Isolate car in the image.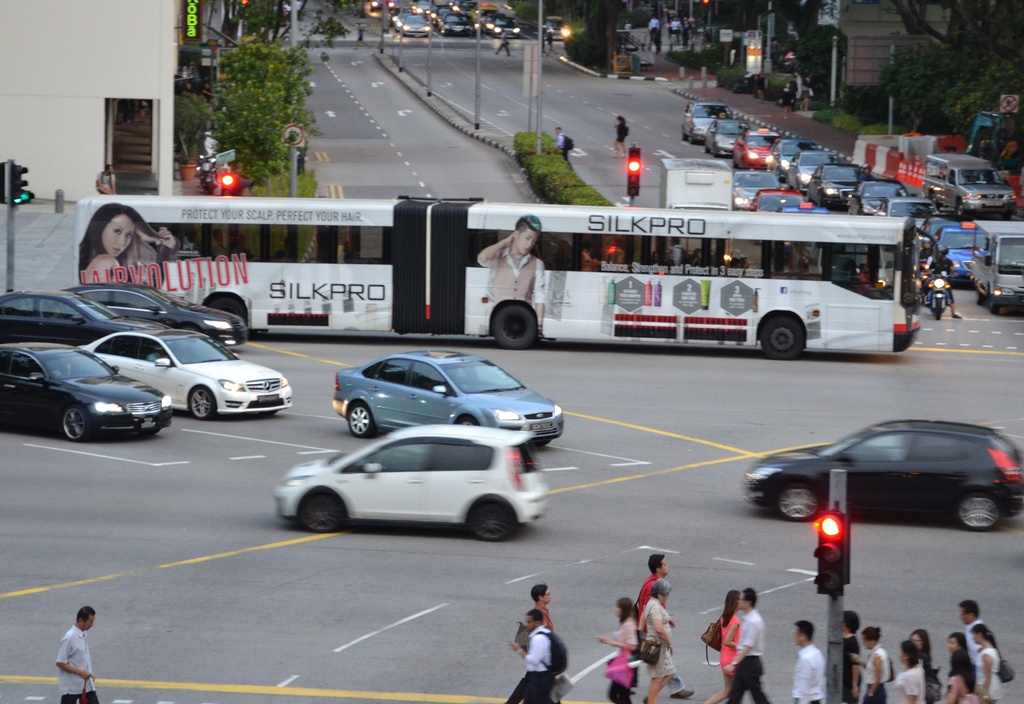
Isolated region: (540,19,577,39).
